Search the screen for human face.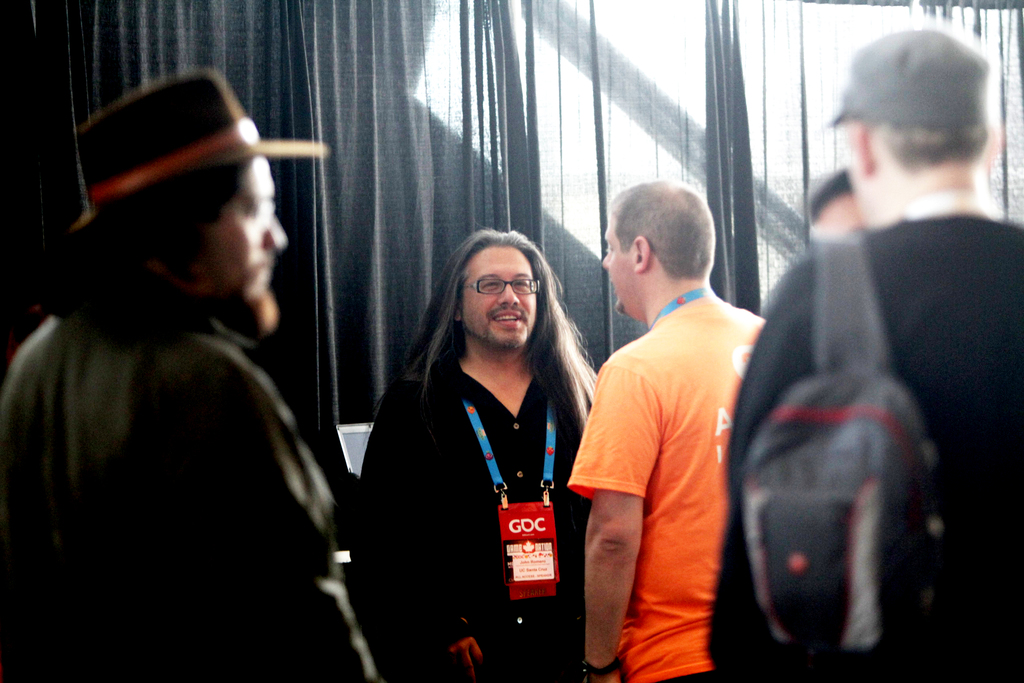
Found at bbox=[605, 211, 638, 308].
